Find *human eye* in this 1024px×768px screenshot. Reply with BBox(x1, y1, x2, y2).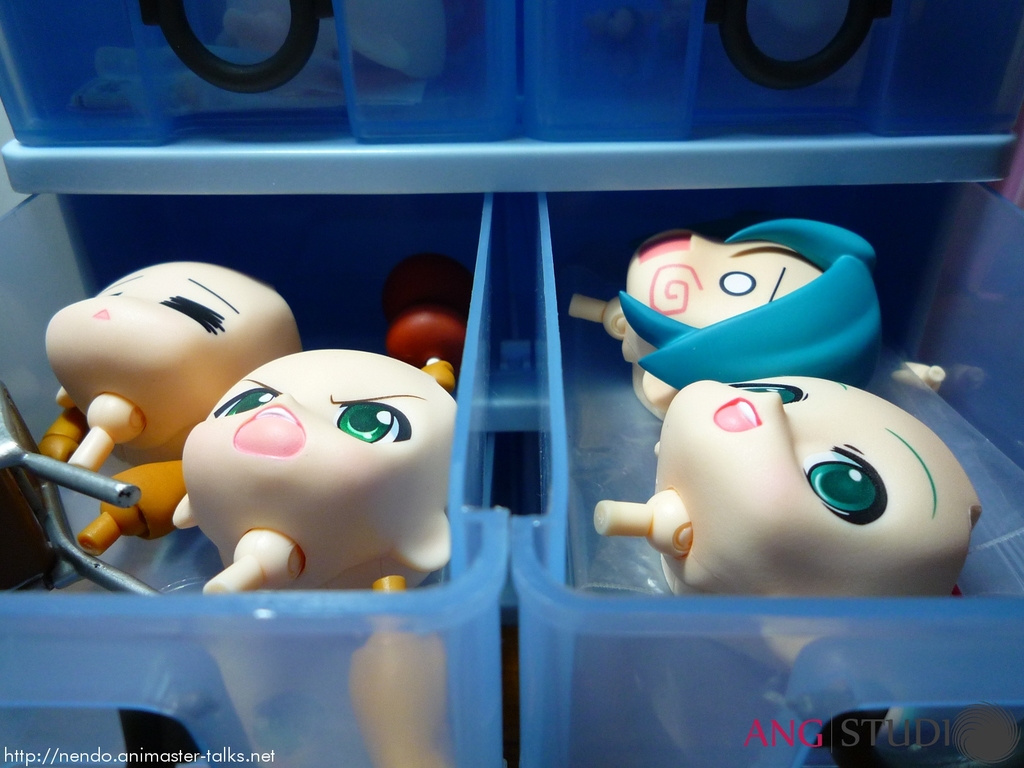
BBox(805, 440, 884, 526).
